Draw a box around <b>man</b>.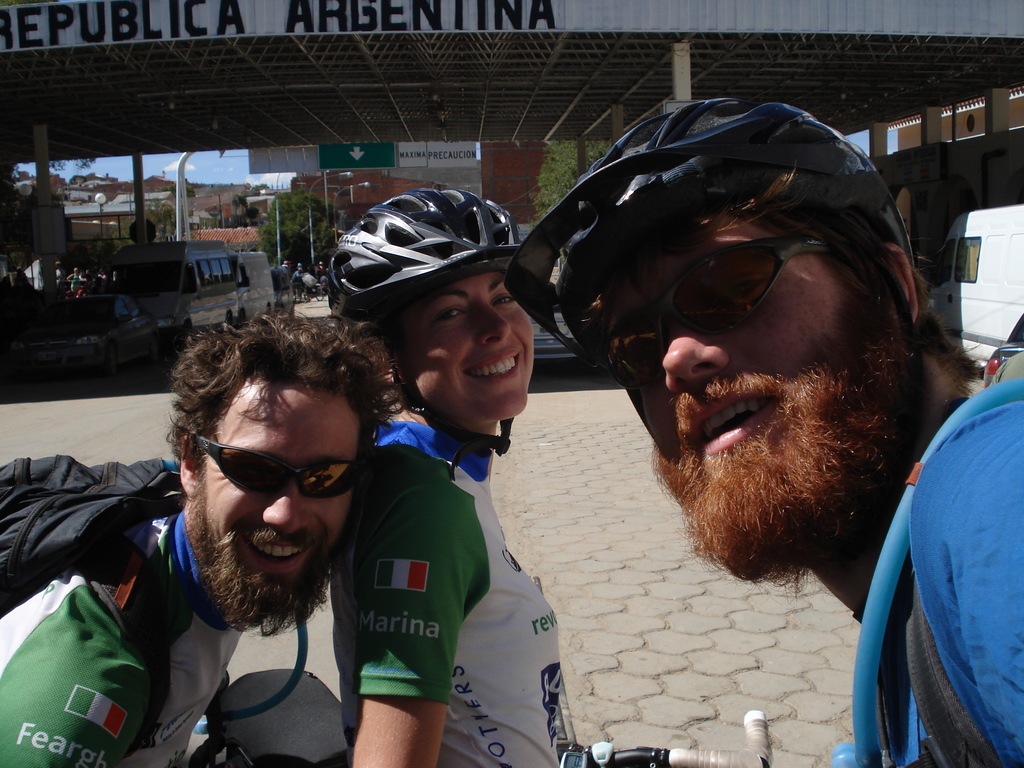
{"x1": 60, "y1": 258, "x2": 67, "y2": 289}.
